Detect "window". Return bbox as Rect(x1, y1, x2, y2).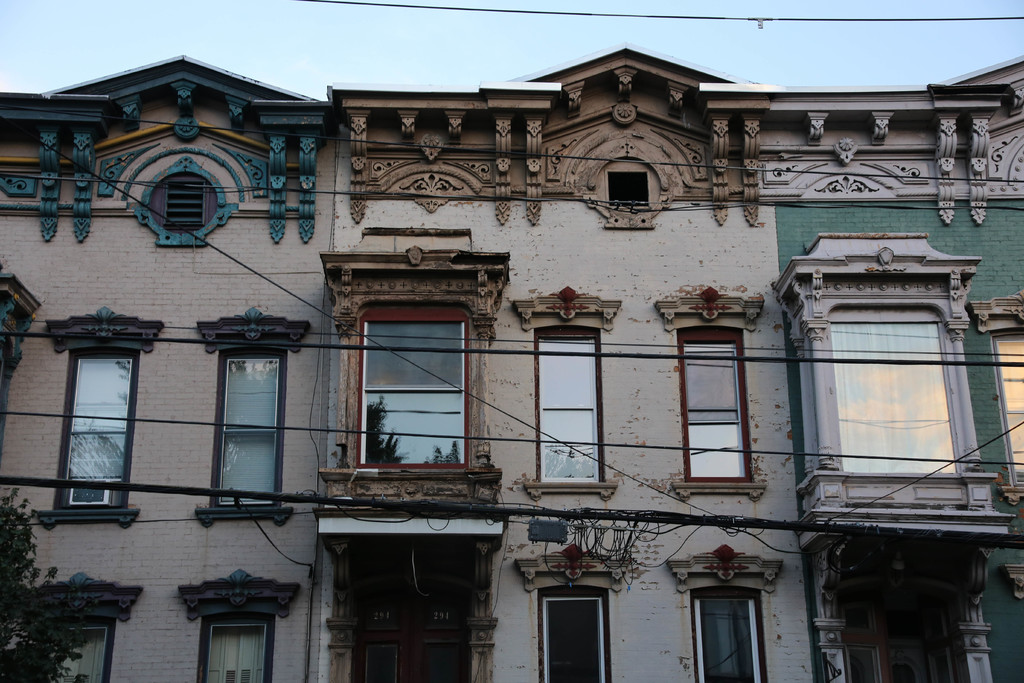
Rect(355, 304, 473, 475).
